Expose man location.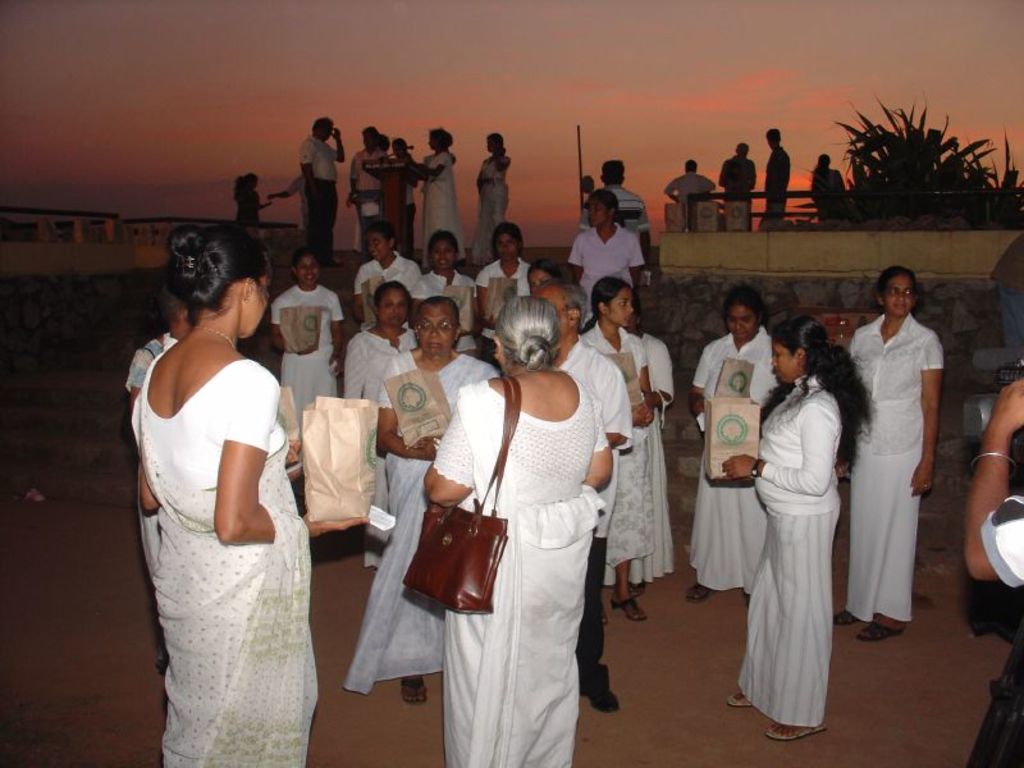
Exposed at bbox(300, 115, 340, 255).
